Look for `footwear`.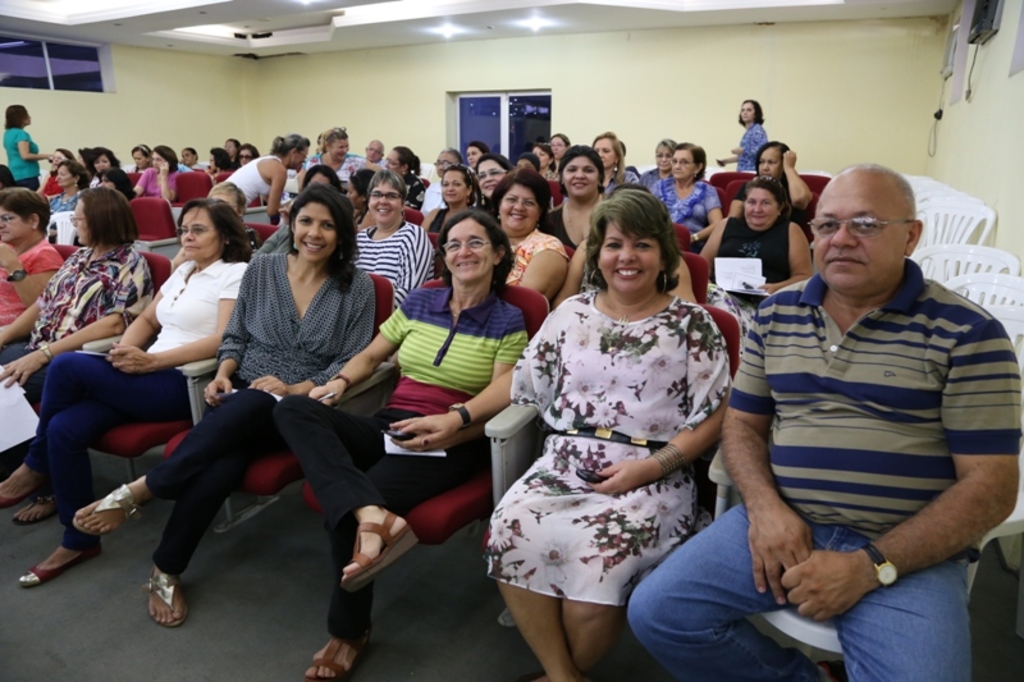
Found: box=[340, 508, 416, 591].
